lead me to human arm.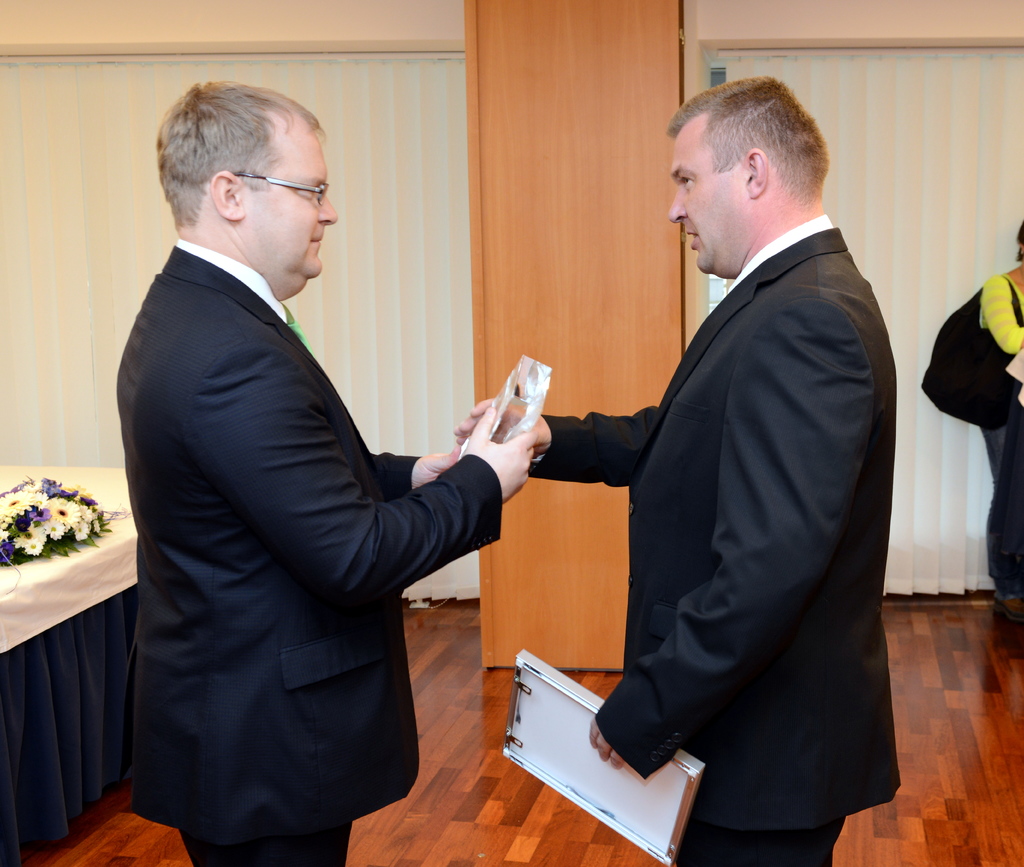
Lead to <bbox>485, 407, 664, 489</bbox>.
